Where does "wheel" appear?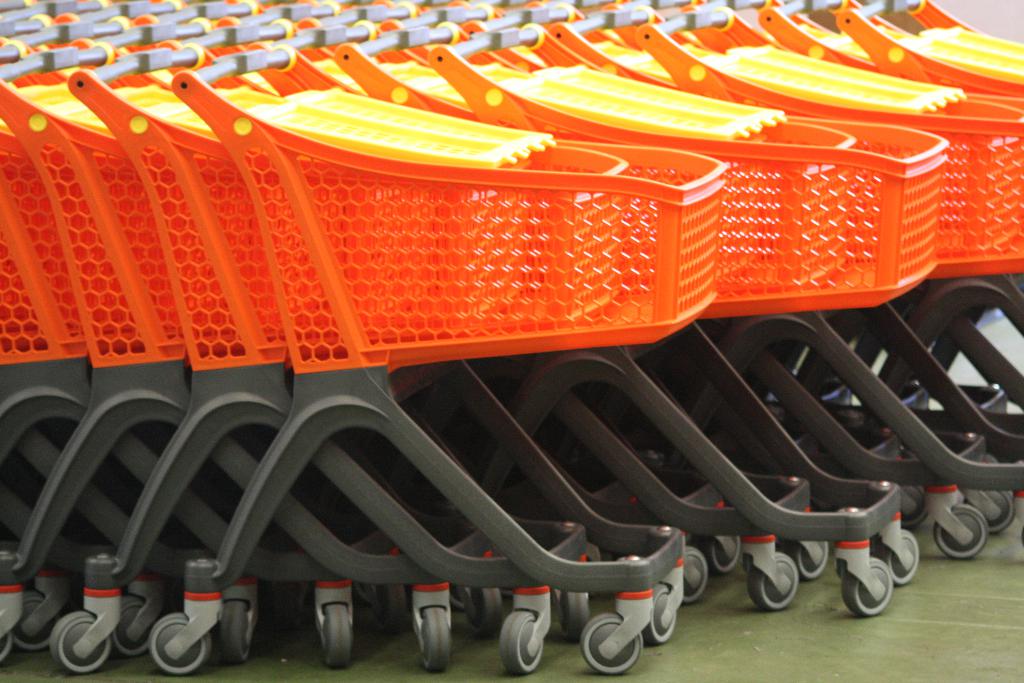
Appears at 0 630 13 664.
